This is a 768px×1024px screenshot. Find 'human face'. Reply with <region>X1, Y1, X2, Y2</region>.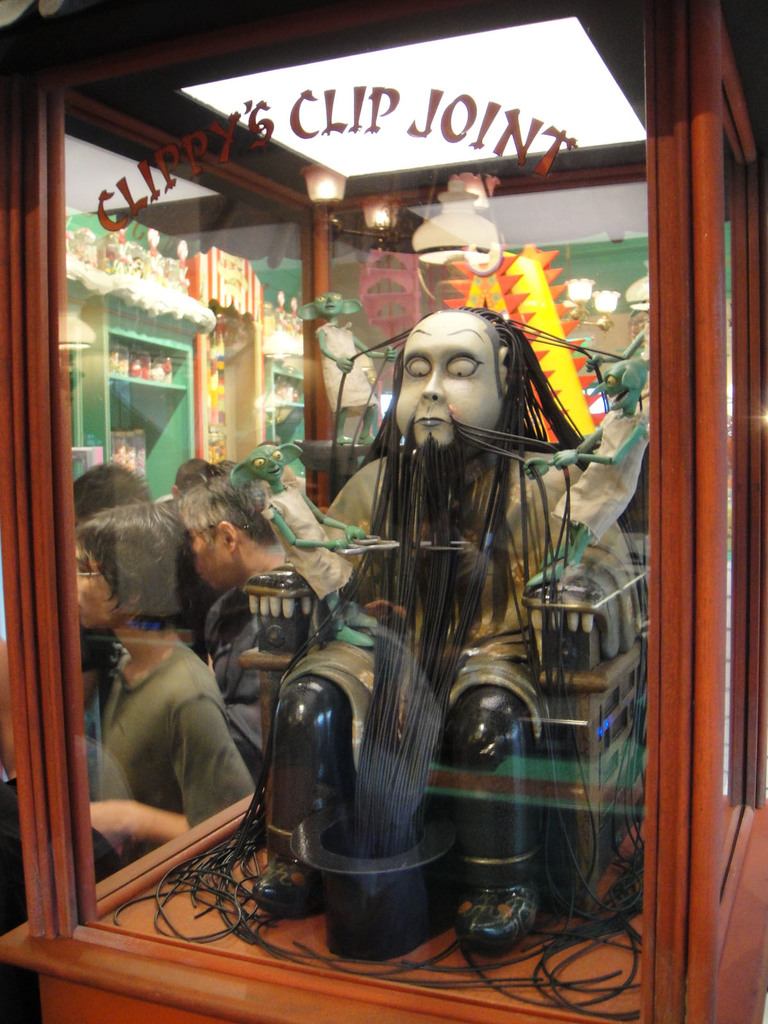
<region>193, 527, 228, 592</region>.
